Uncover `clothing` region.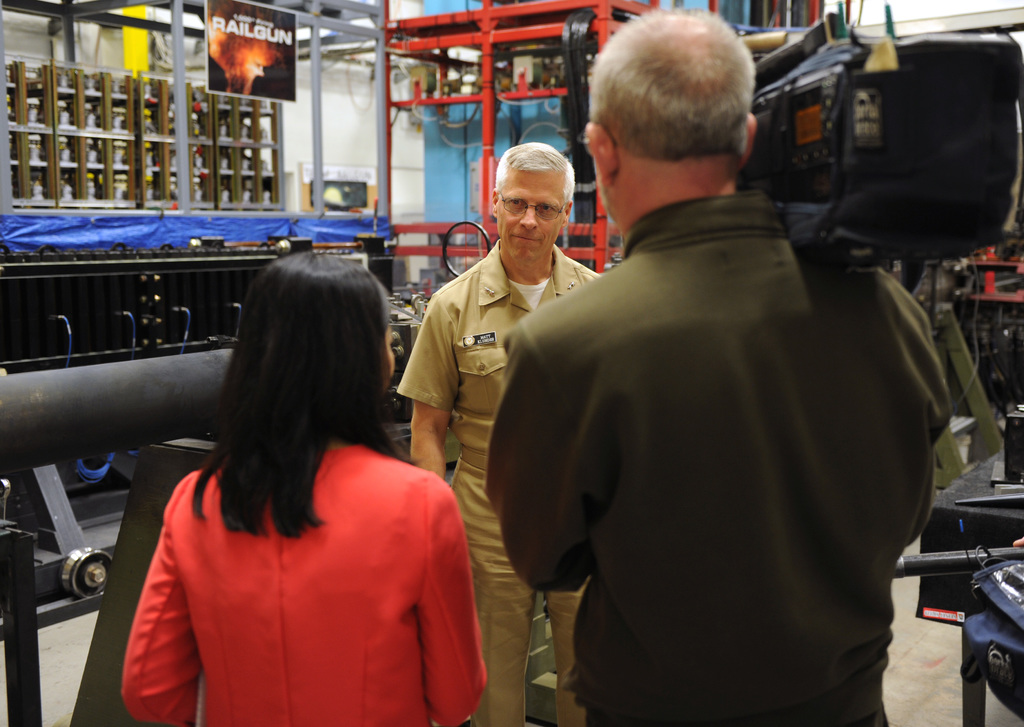
Uncovered: <region>111, 399, 461, 715</region>.
